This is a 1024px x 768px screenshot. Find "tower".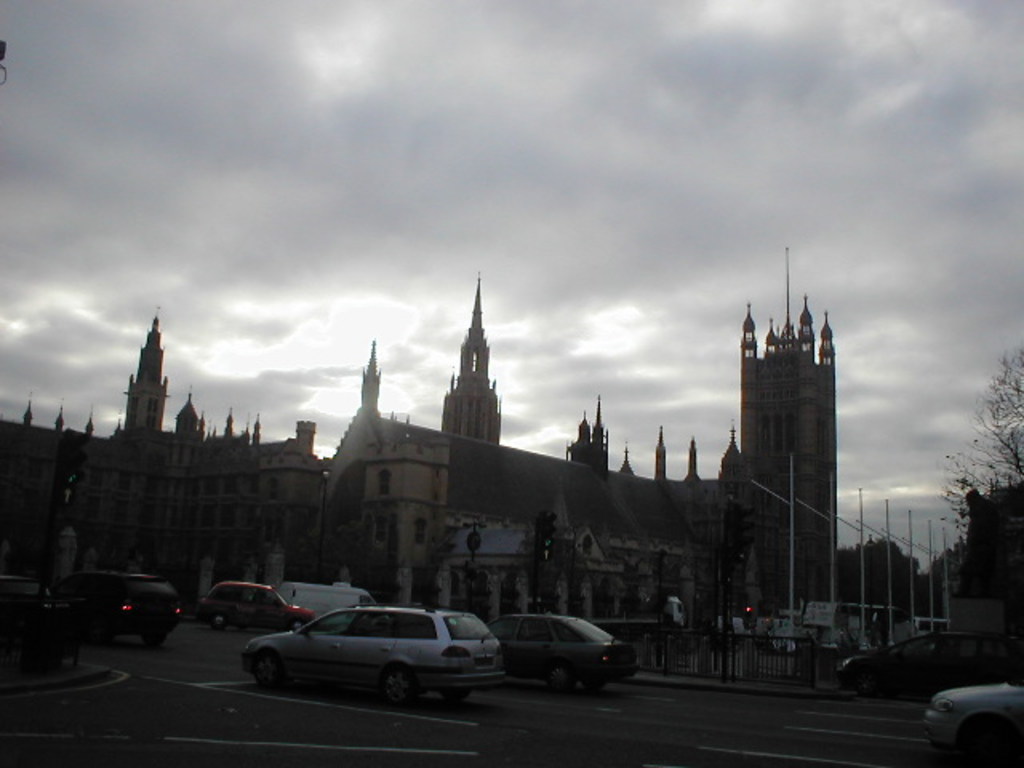
Bounding box: 747/306/832/597.
